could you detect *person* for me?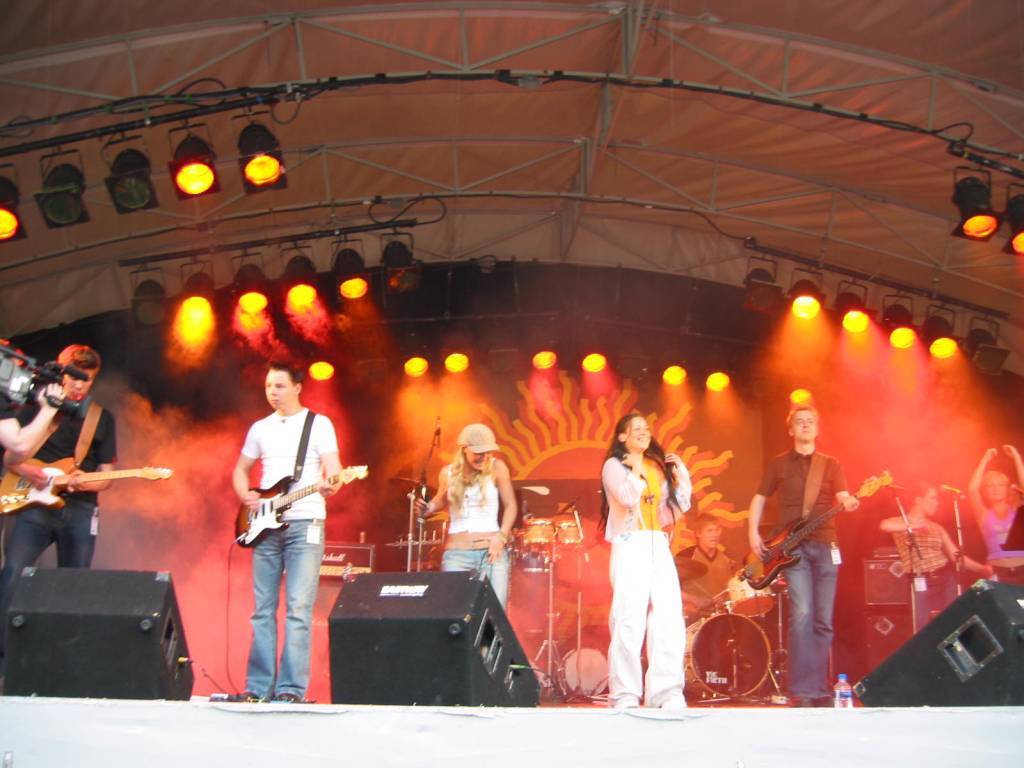
Detection result: (x1=407, y1=424, x2=514, y2=610).
